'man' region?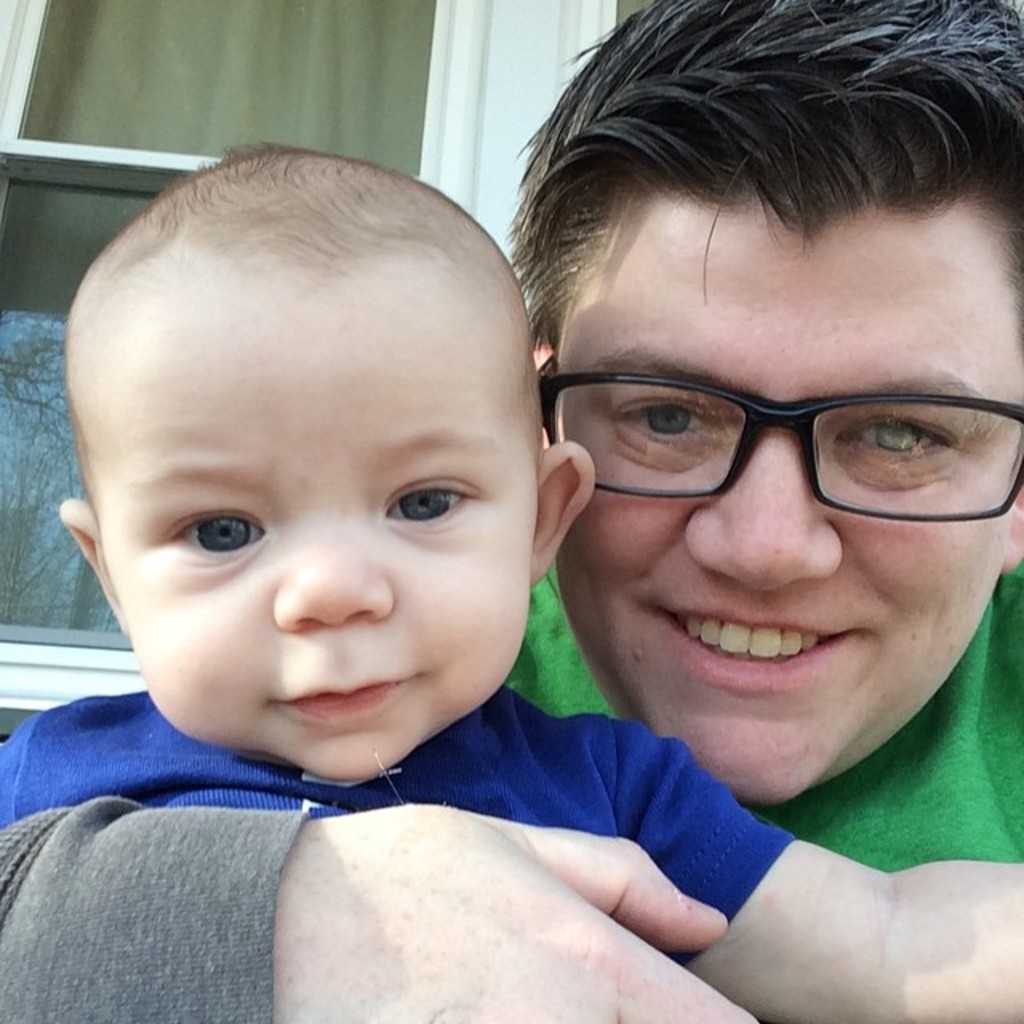
0, 0, 1022, 1022
